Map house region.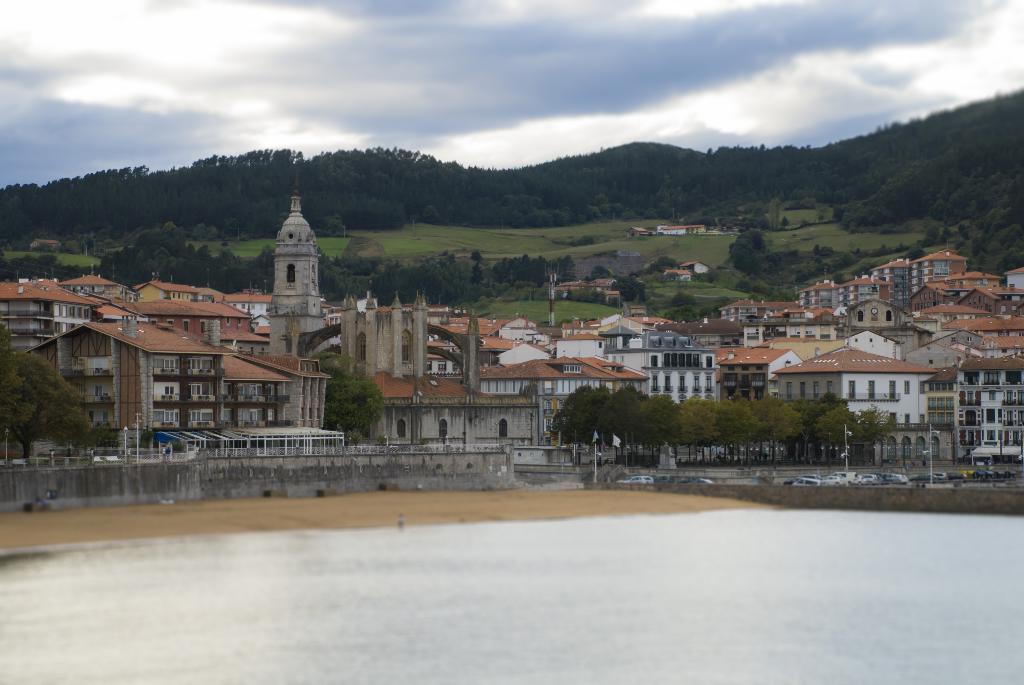
Mapped to rect(716, 347, 801, 400).
